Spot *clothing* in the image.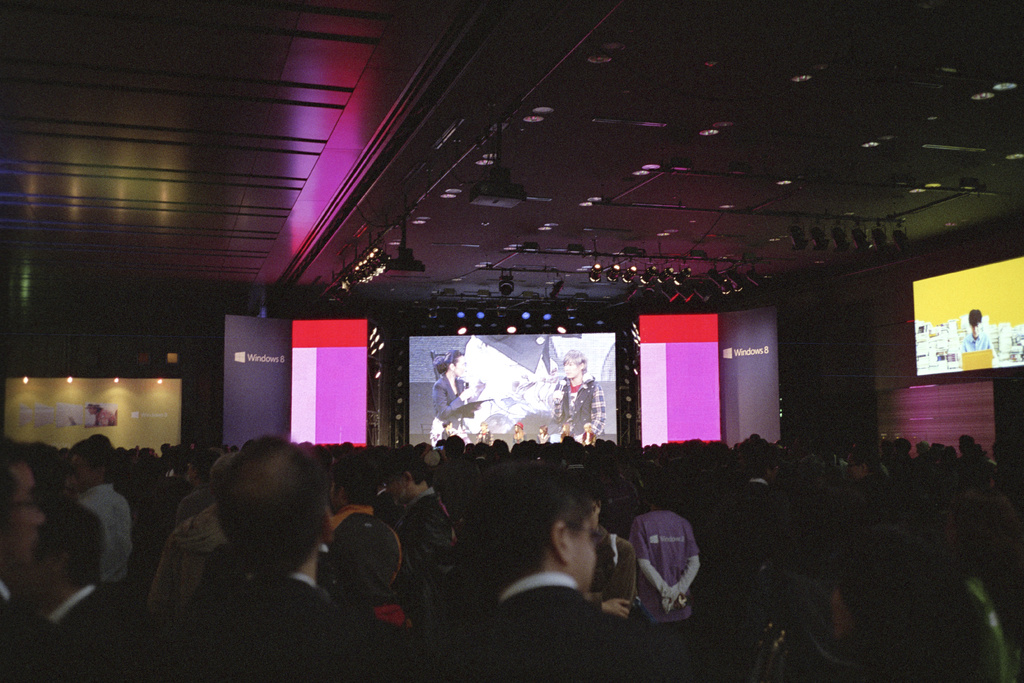
*clothing* found at region(0, 583, 40, 682).
